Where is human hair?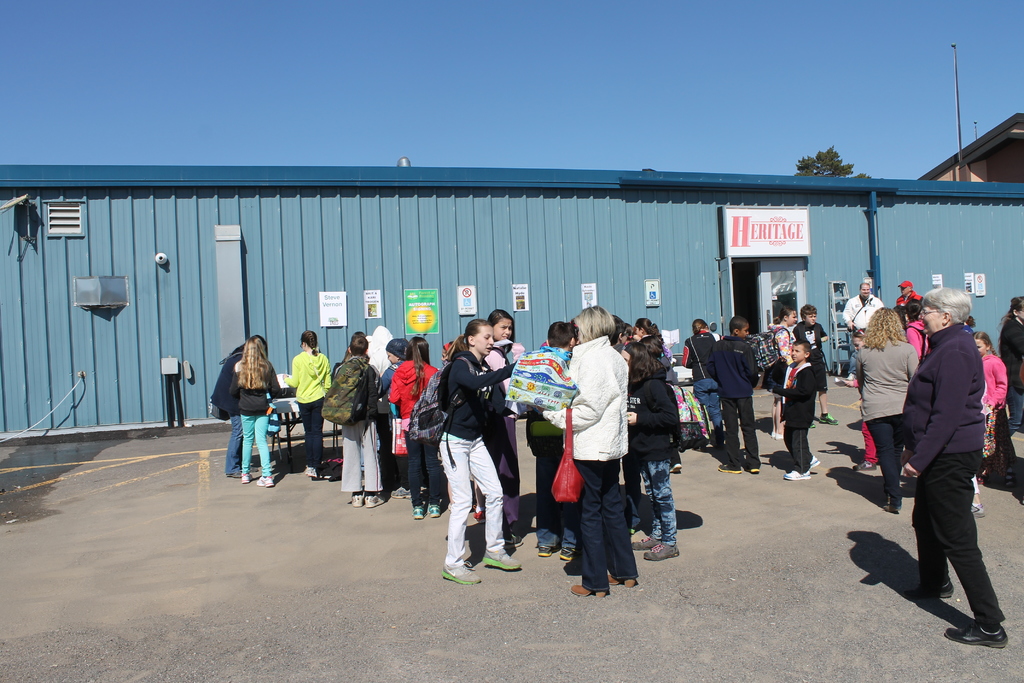
241, 333, 270, 392.
